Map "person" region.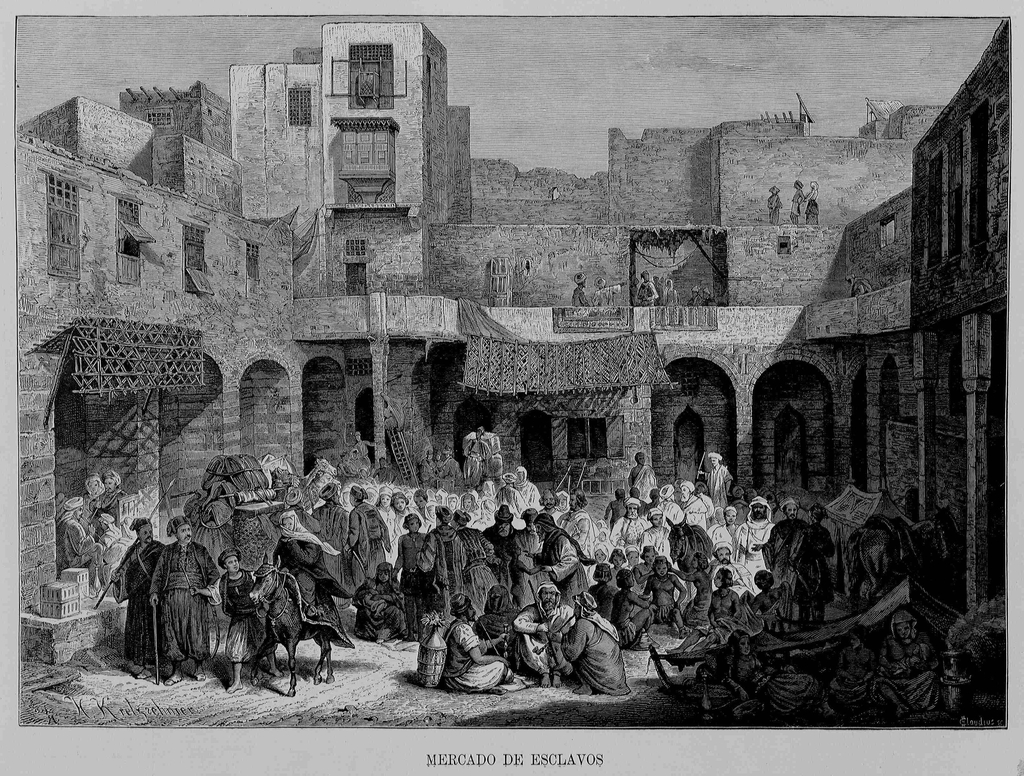
Mapped to left=436, top=592, right=511, bottom=694.
